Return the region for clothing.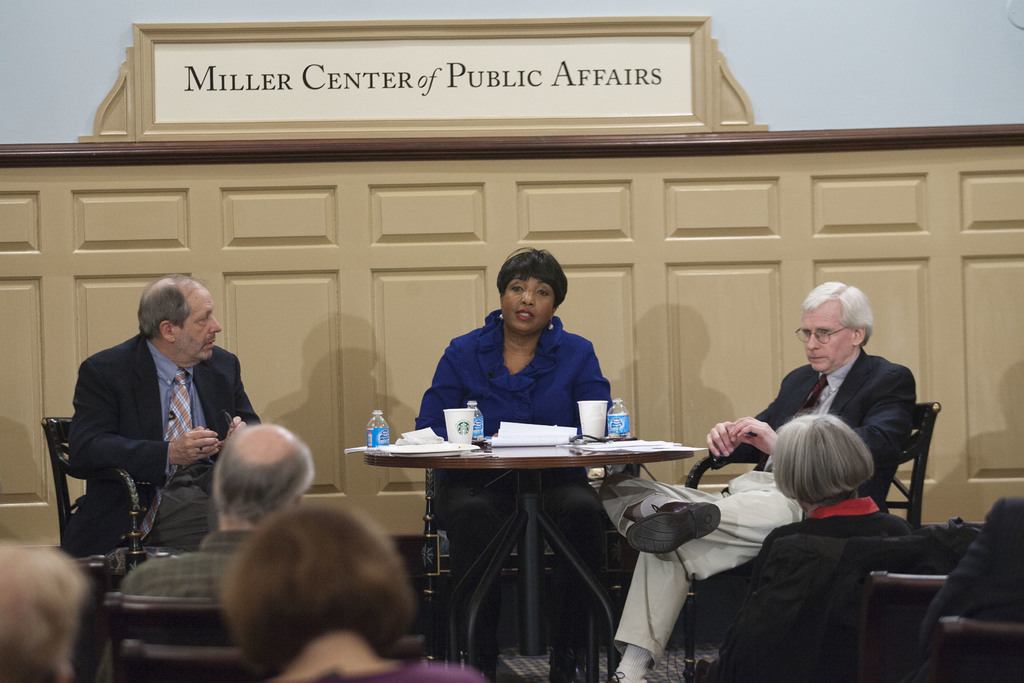
602 347 925 664.
